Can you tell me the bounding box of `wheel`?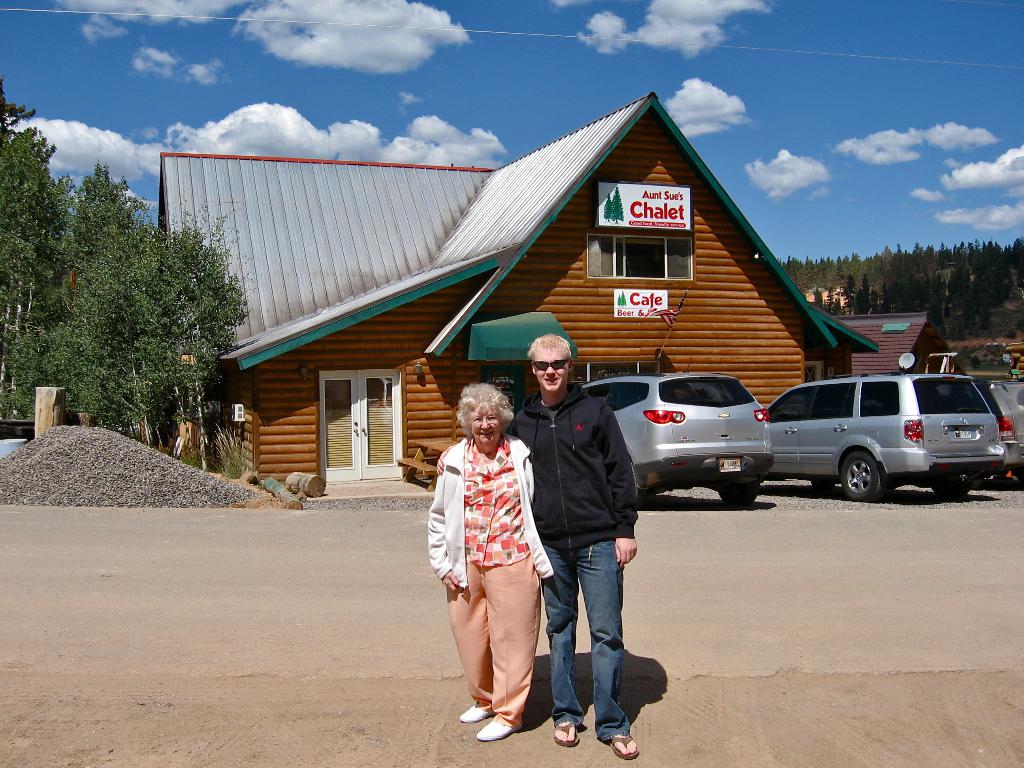
Rect(717, 477, 762, 505).
